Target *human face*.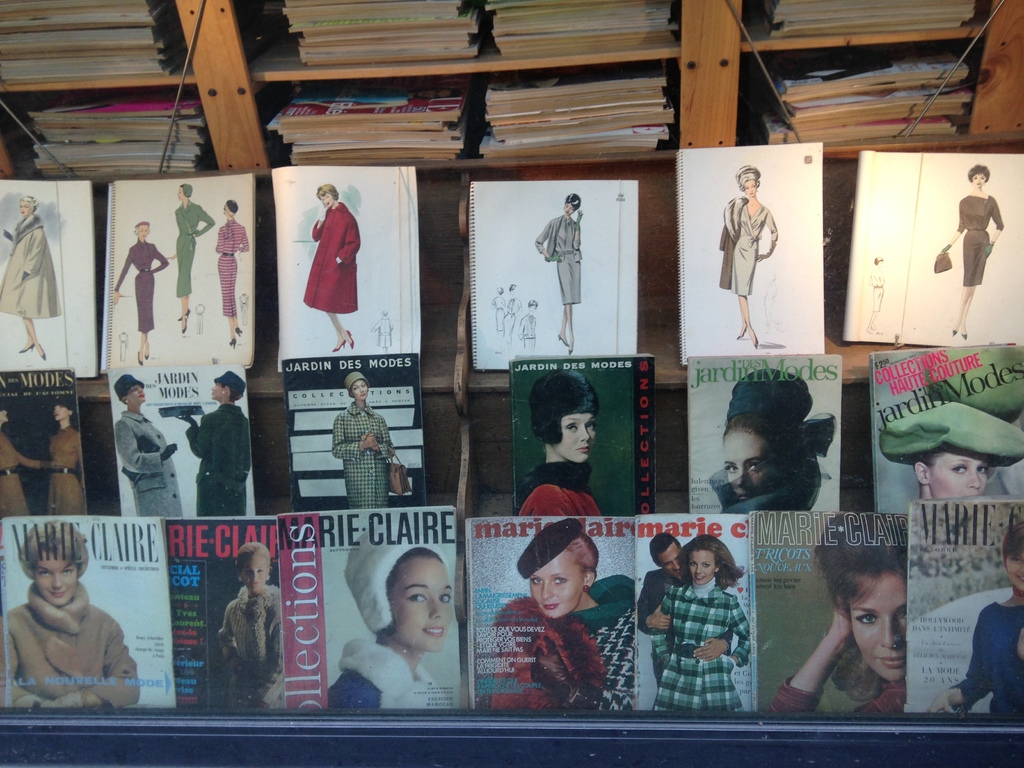
Target region: 725, 428, 771, 502.
